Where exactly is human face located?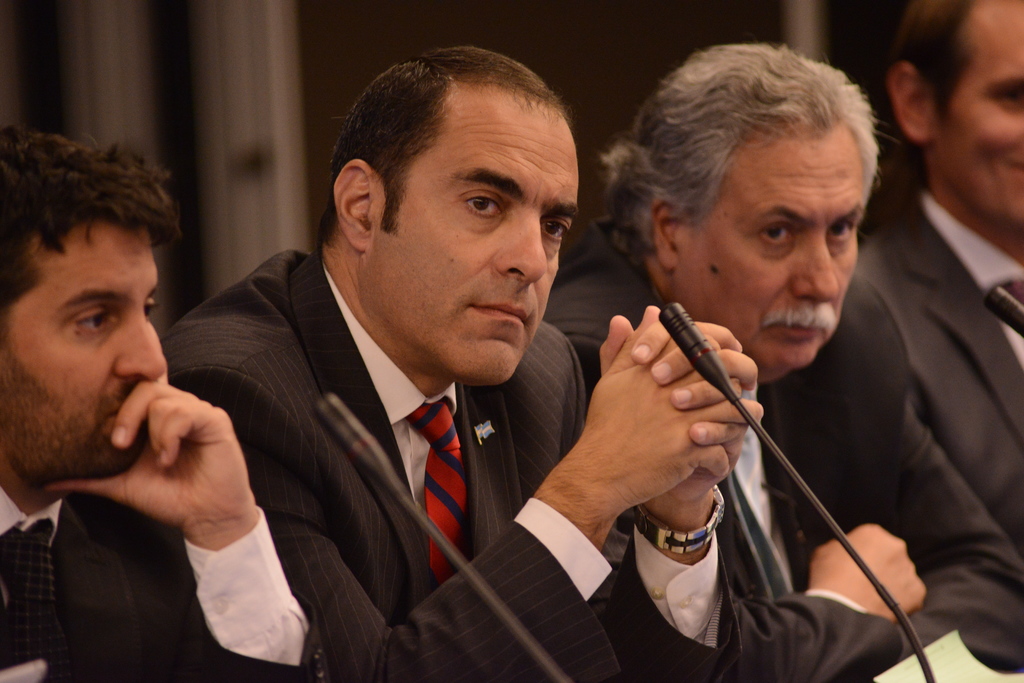
Its bounding box is box=[0, 220, 165, 486].
